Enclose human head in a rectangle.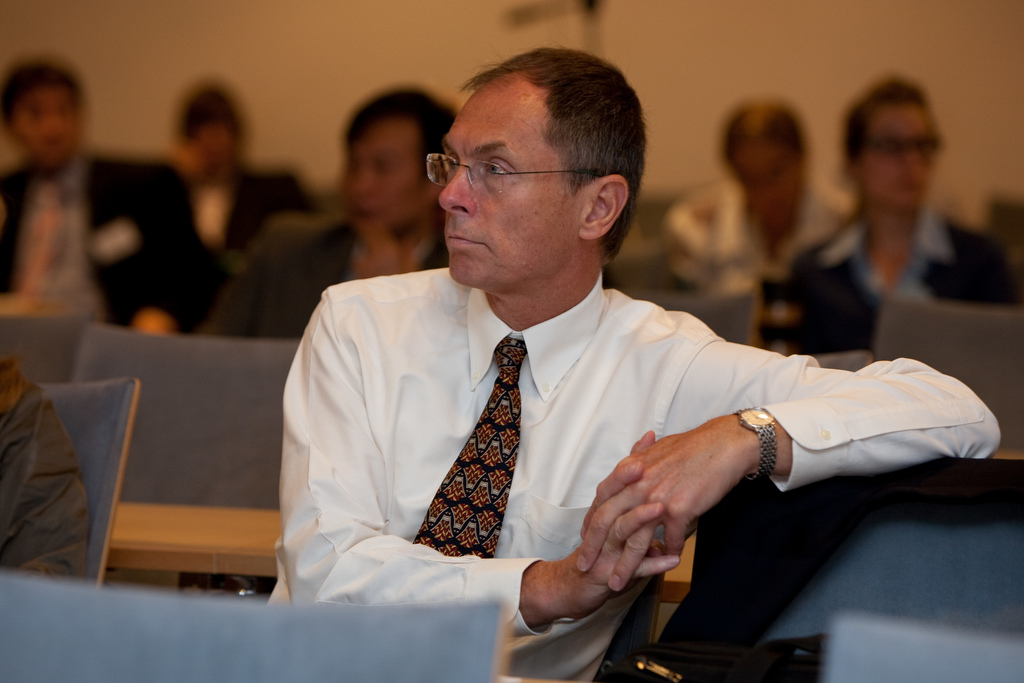
select_region(426, 43, 658, 287).
